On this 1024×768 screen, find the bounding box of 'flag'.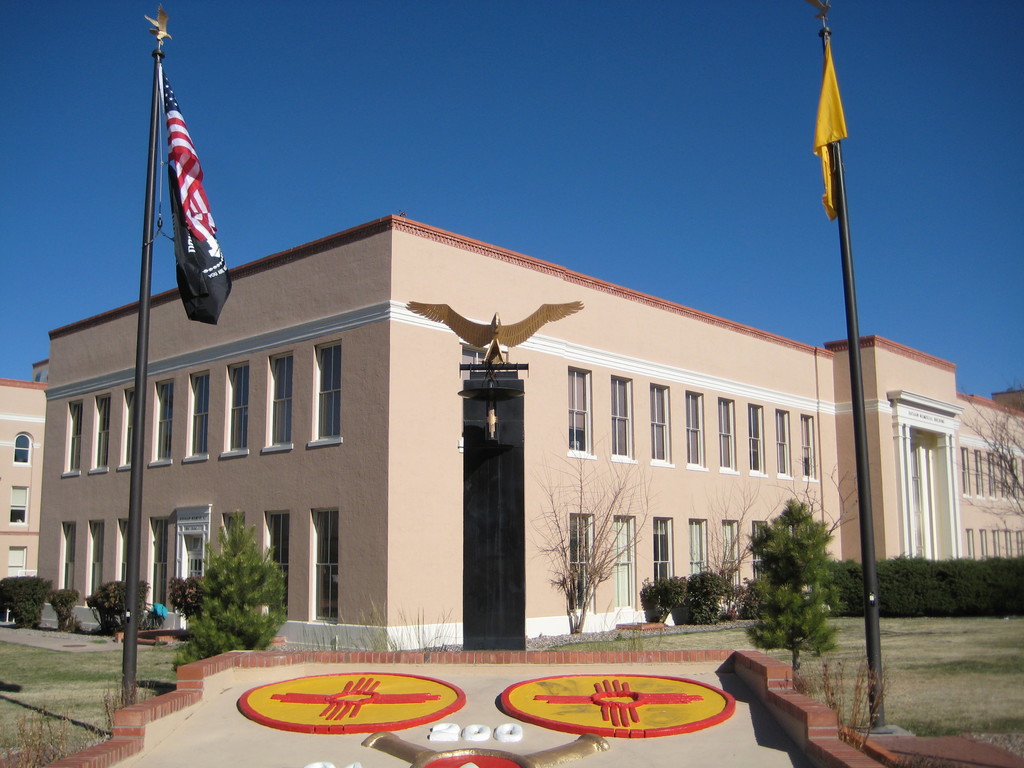
Bounding box: bbox(806, 33, 844, 216).
